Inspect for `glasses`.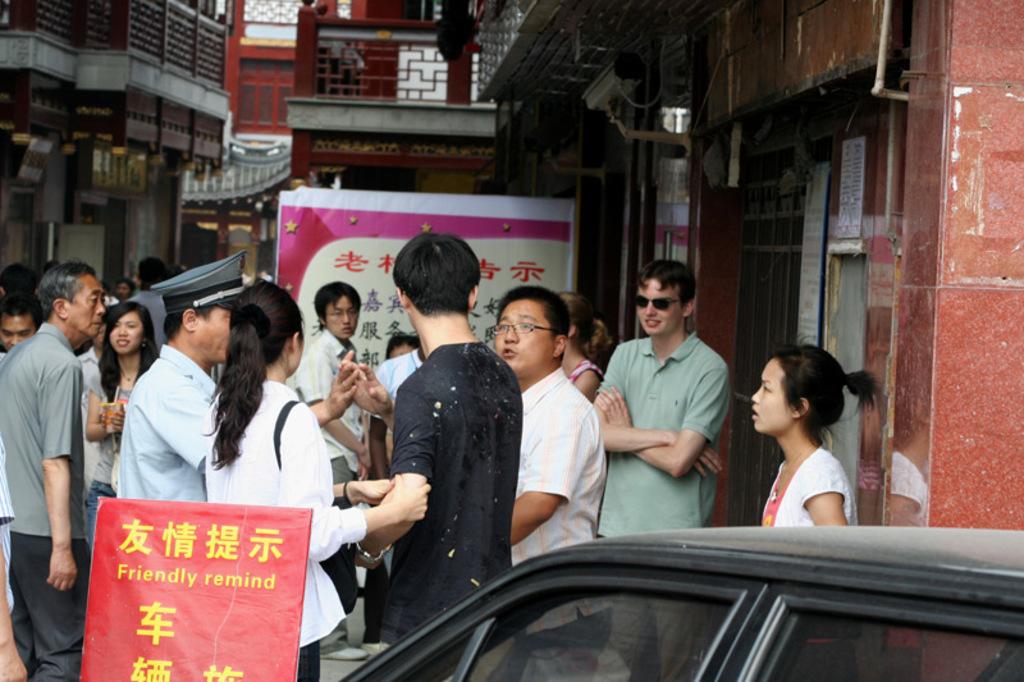
Inspection: left=493, top=317, right=557, bottom=337.
